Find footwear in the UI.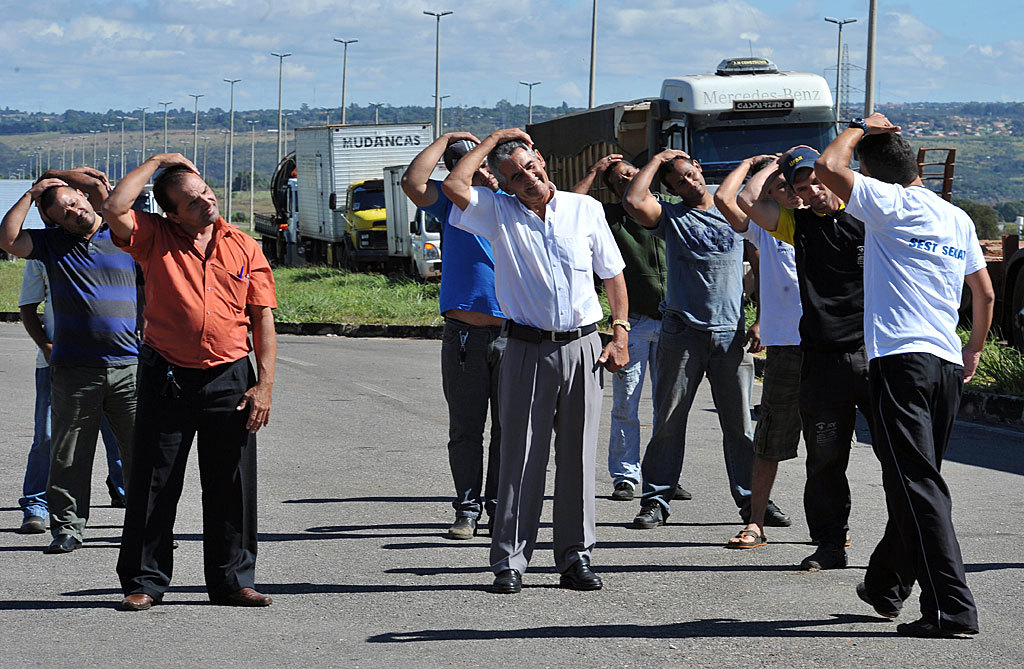
UI element at box(492, 570, 525, 595).
